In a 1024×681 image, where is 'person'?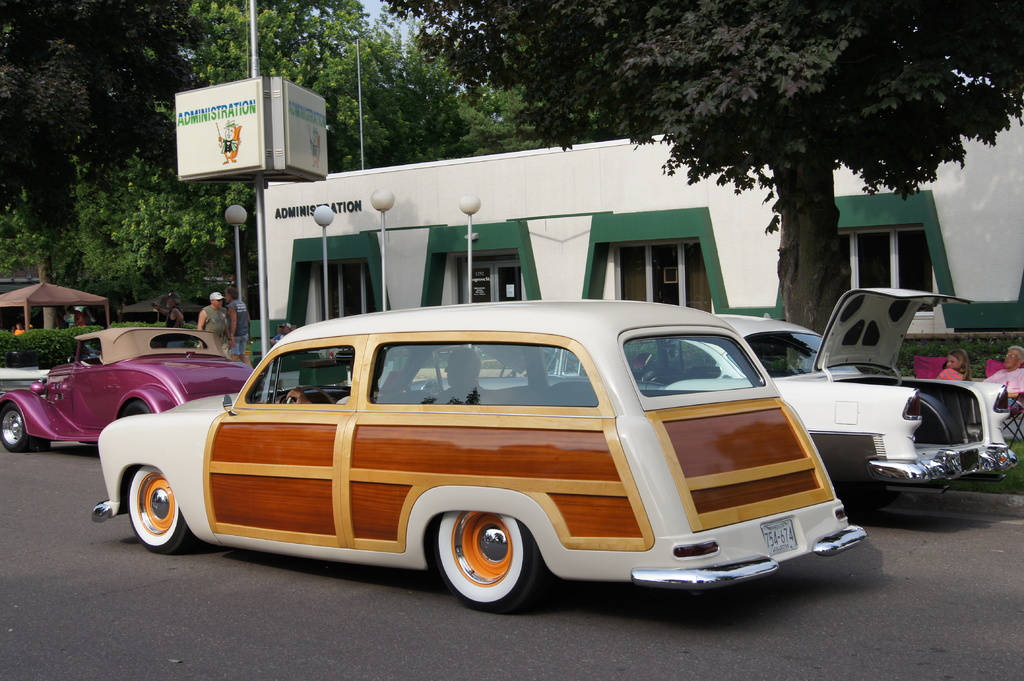
987, 340, 1023, 401.
